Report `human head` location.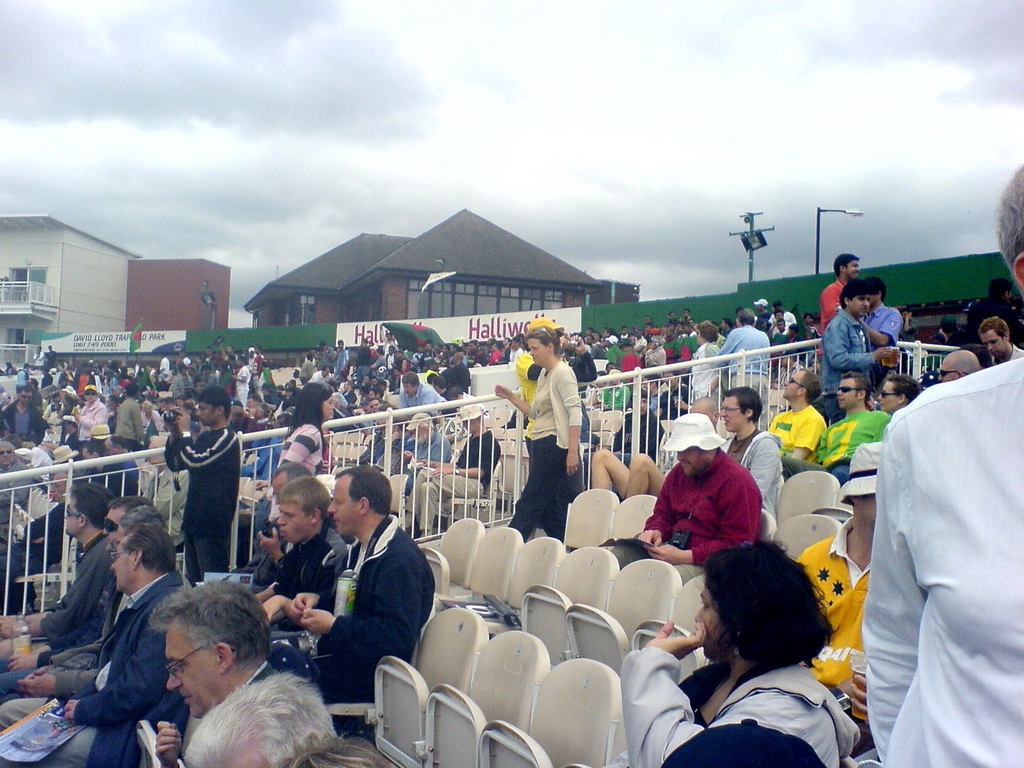
Report: Rect(51, 445, 77, 465).
